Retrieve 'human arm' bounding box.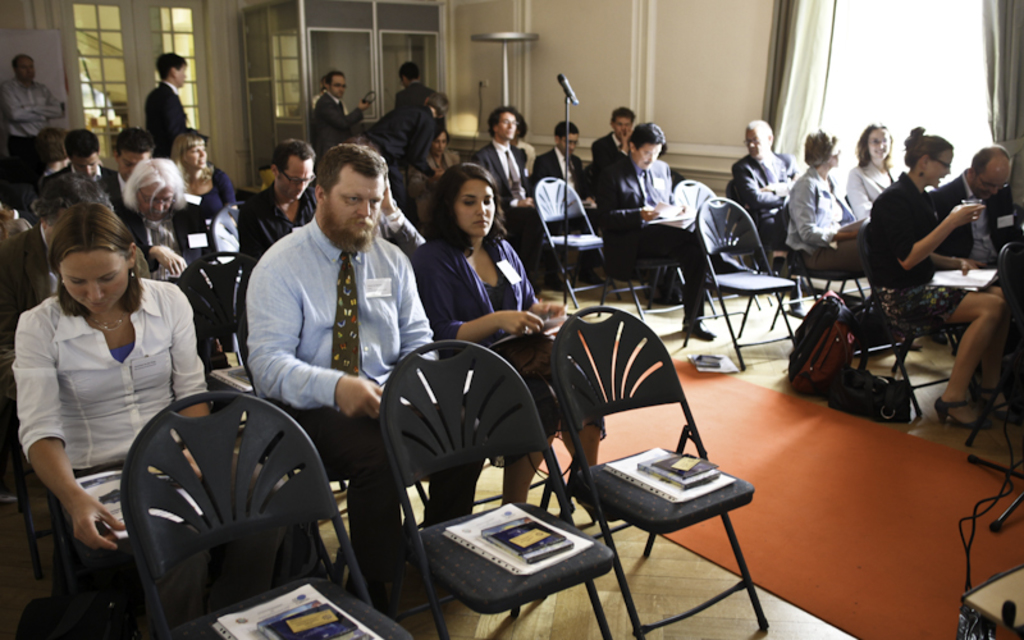
Bounding box: crop(412, 242, 549, 343).
